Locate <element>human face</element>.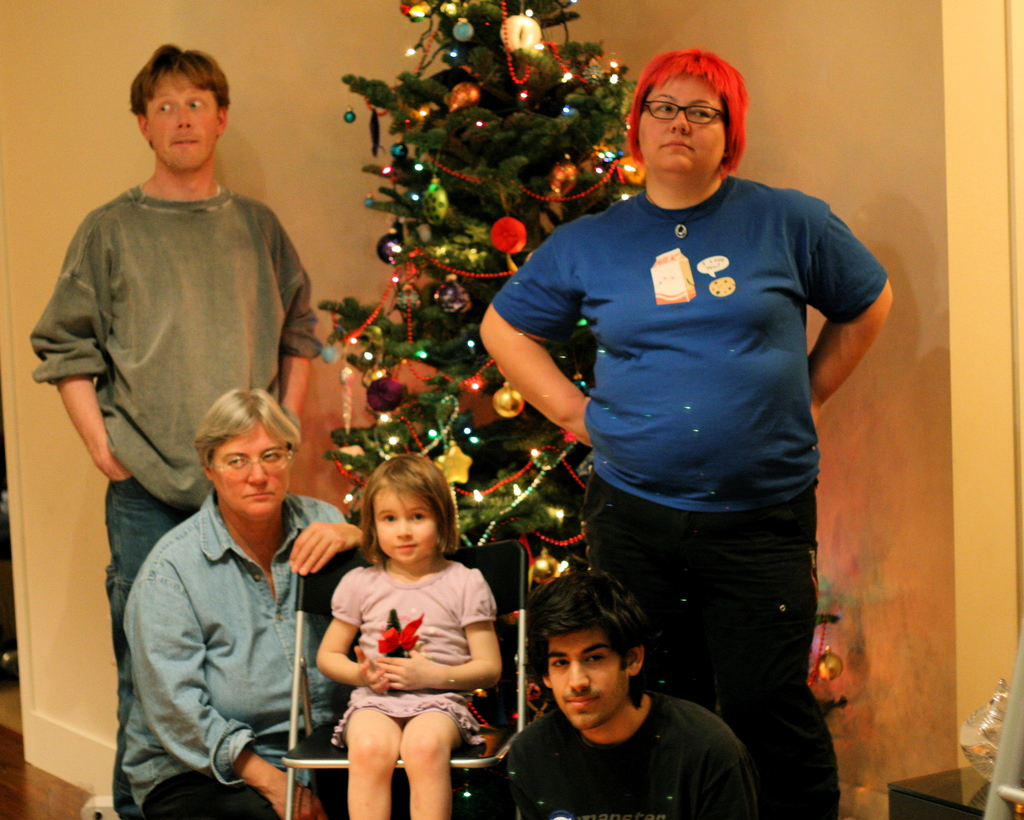
Bounding box: locate(209, 421, 290, 519).
